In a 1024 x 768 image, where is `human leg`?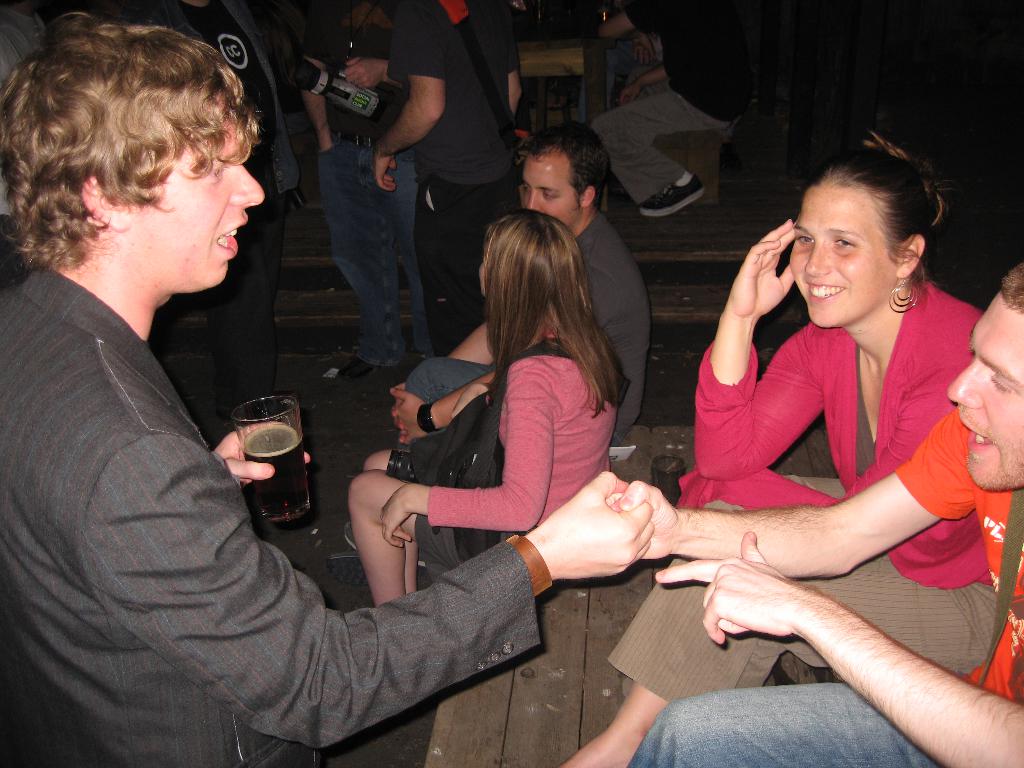
345 476 504 604.
